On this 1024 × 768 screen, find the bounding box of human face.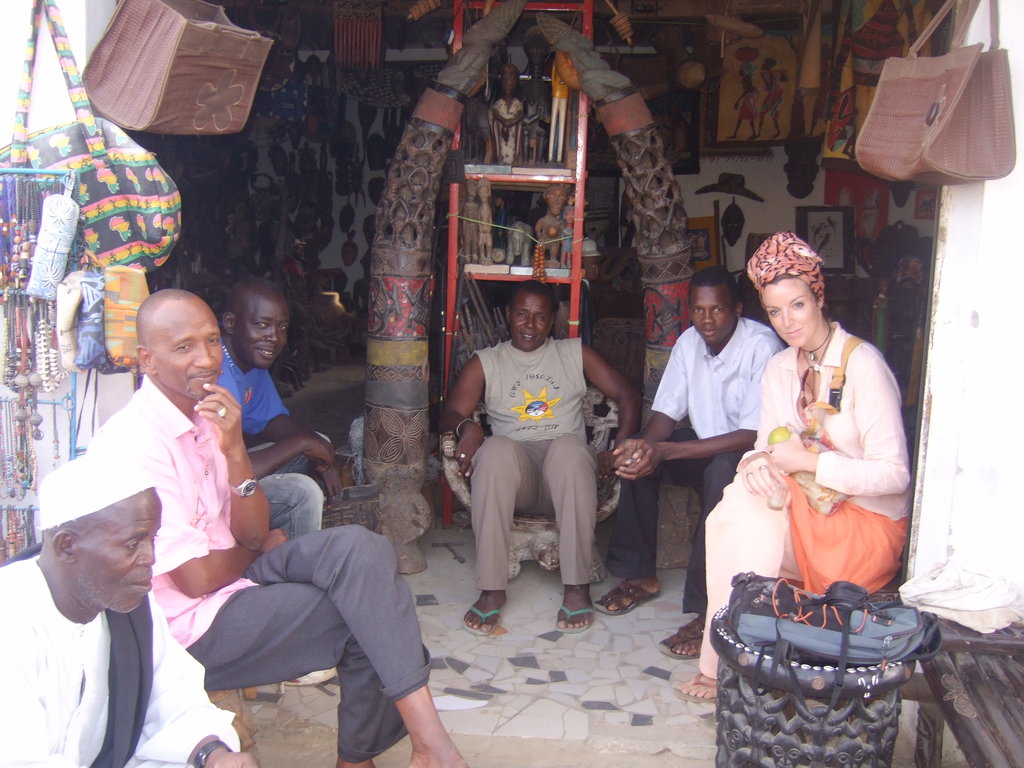
Bounding box: region(511, 287, 552, 349).
